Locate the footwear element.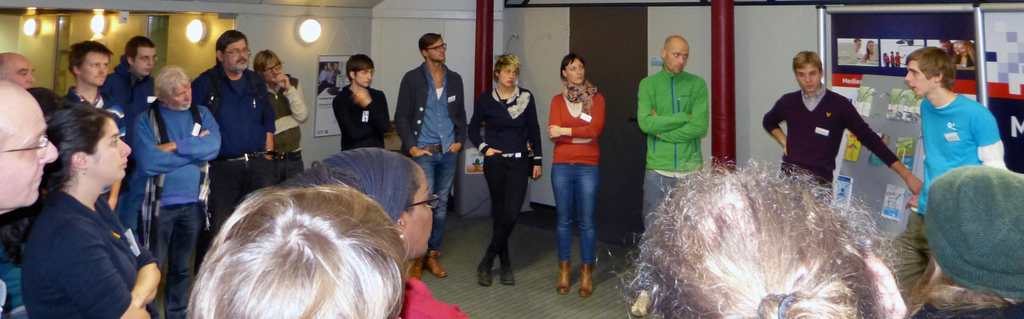
Element bbox: pyautogui.locateOnScreen(577, 264, 593, 299).
